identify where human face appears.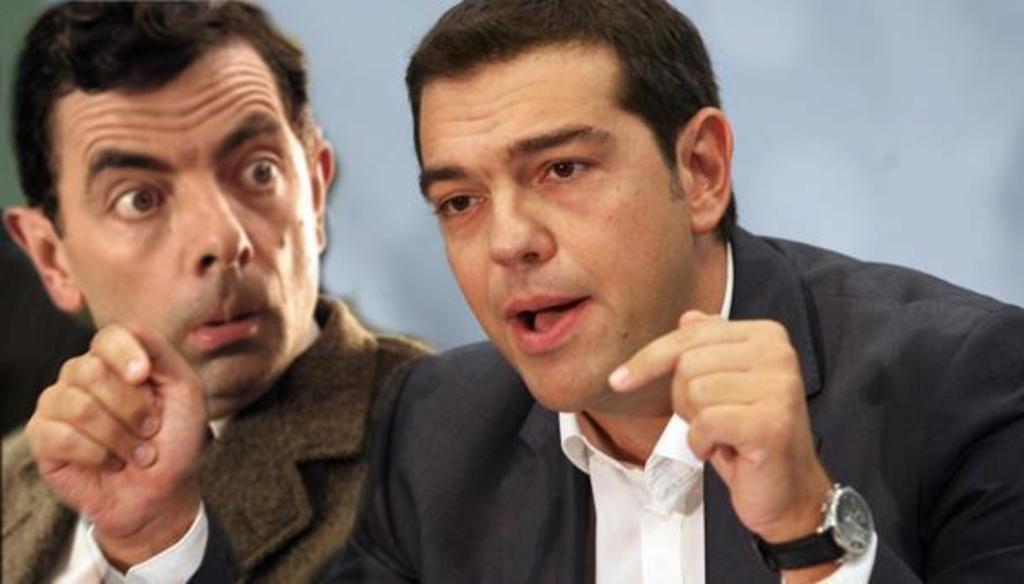
Appears at (left=53, top=36, right=319, bottom=415).
